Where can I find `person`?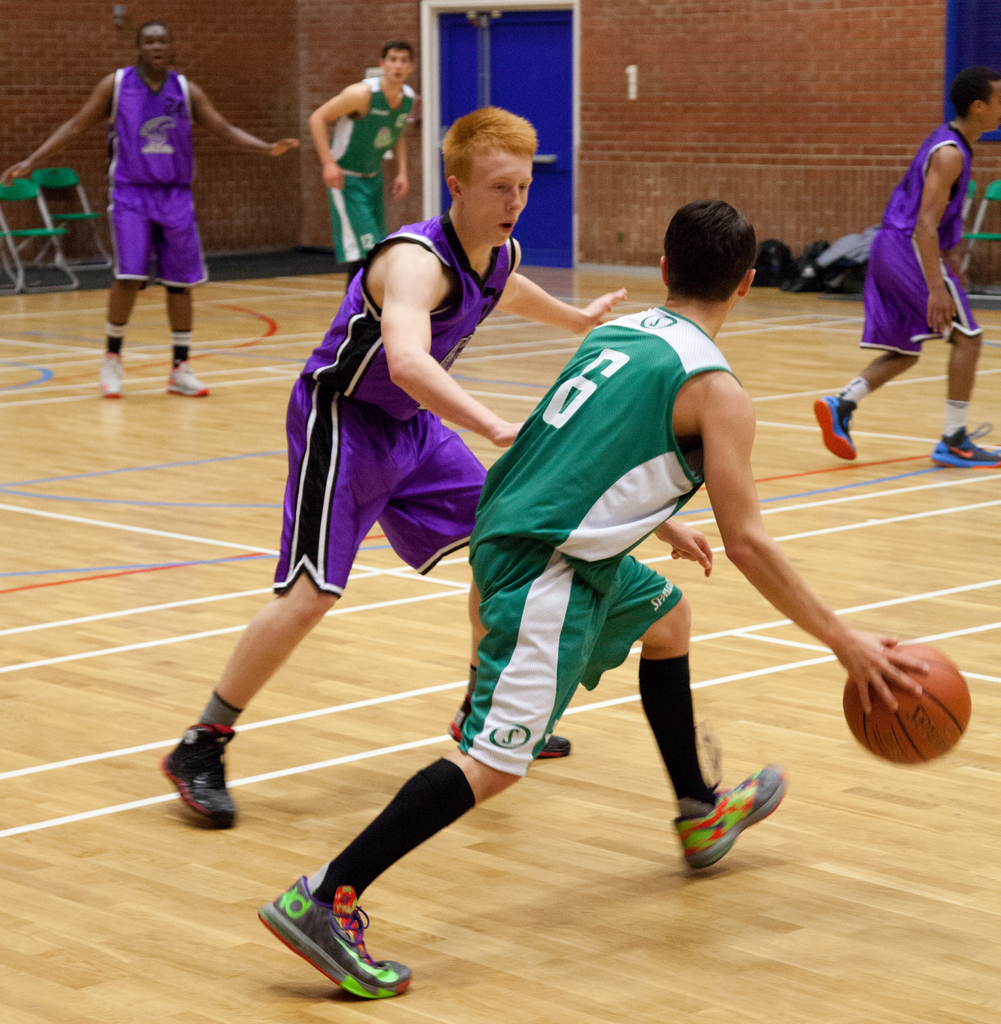
You can find it at rect(801, 66, 1000, 468).
